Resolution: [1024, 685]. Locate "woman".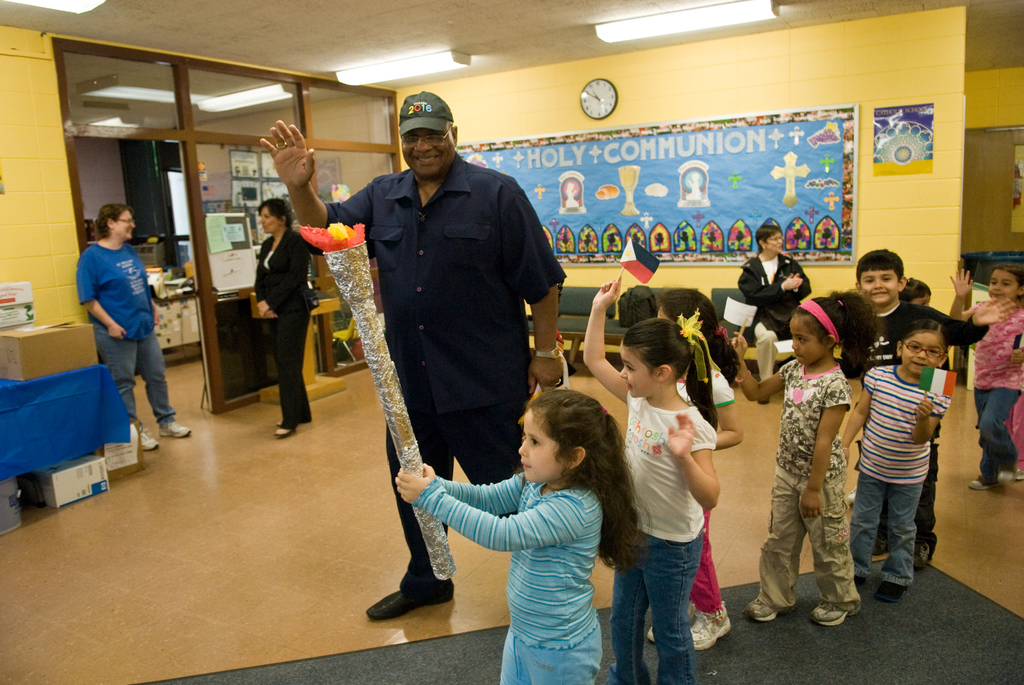
75:203:191:451.
